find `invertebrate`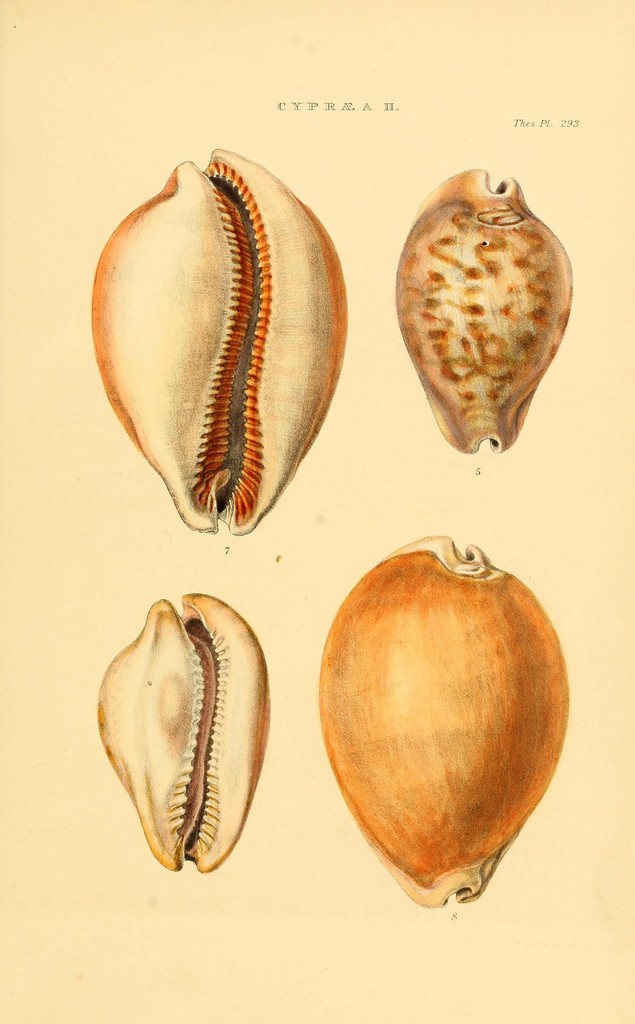
(left=91, top=147, right=347, bottom=535)
